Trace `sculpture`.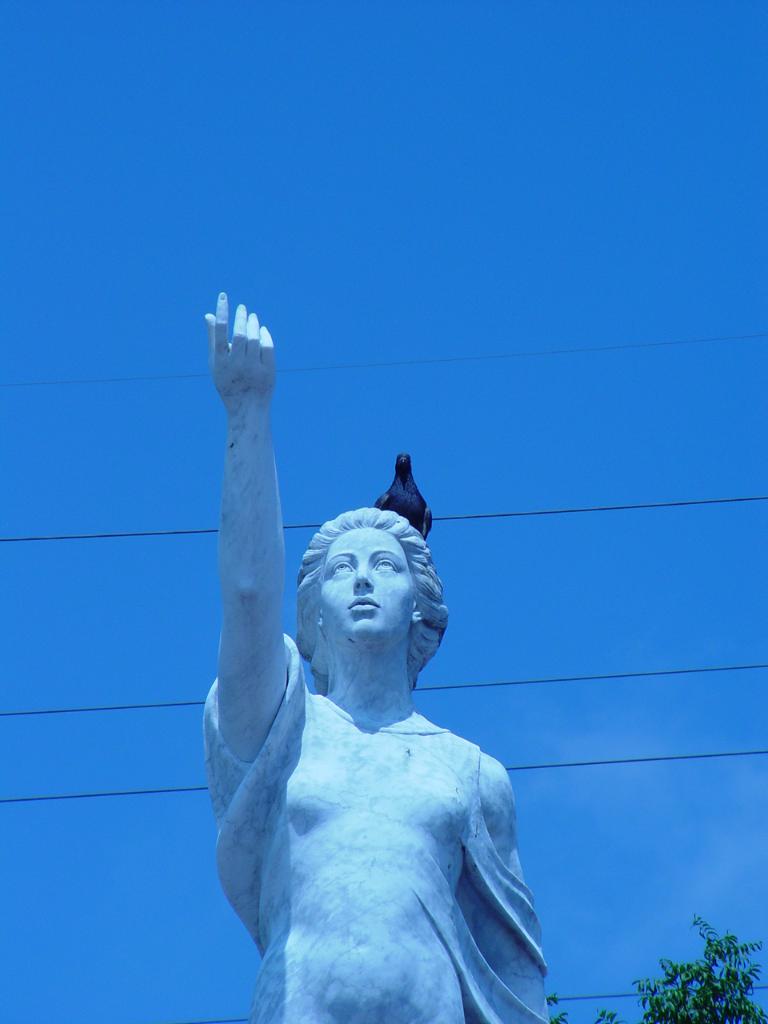
Traced to <box>200,291,547,1023</box>.
